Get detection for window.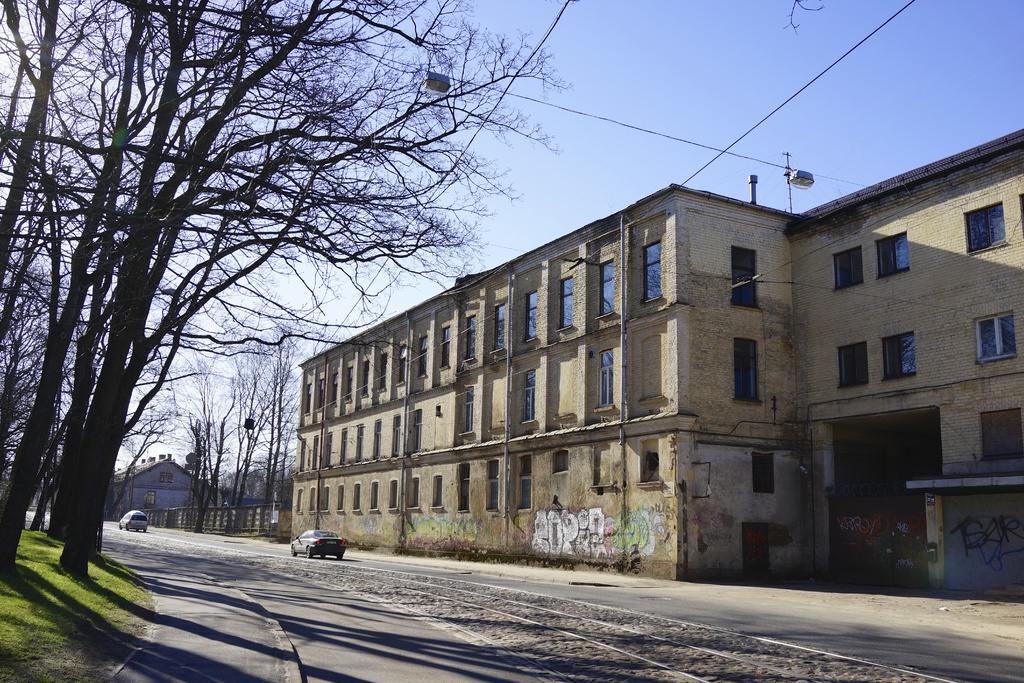
Detection: 556,276,577,332.
